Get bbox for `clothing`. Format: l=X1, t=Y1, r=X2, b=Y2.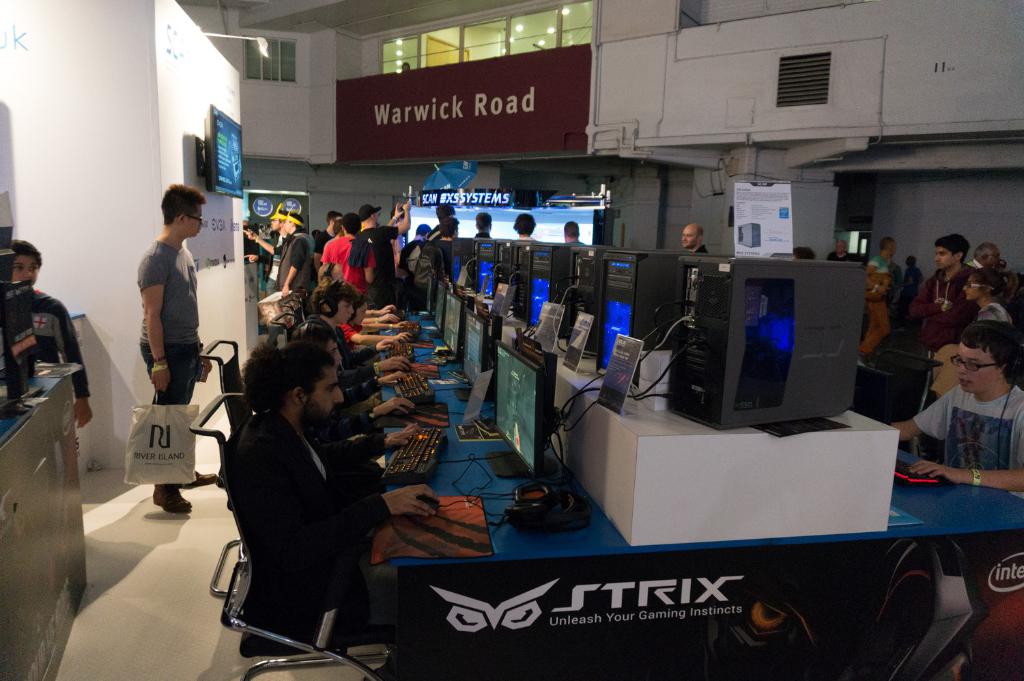
l=35, t=296, r=89, b=400.
